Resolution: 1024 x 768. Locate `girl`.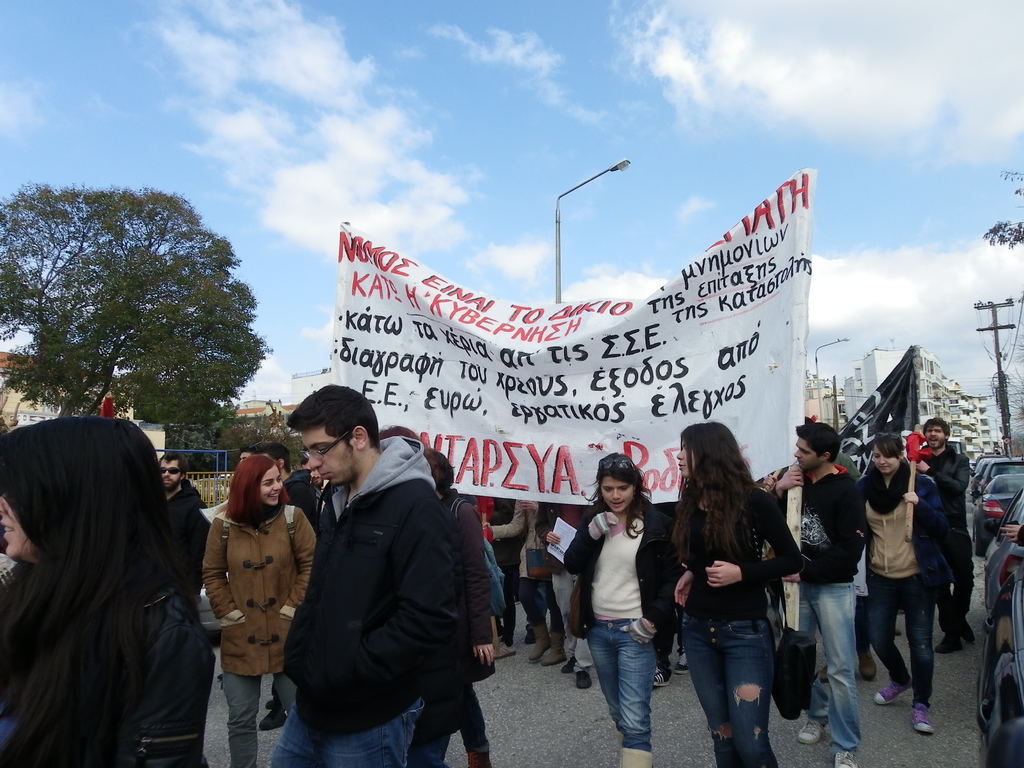
select_region(199, 454, 320, 767).
